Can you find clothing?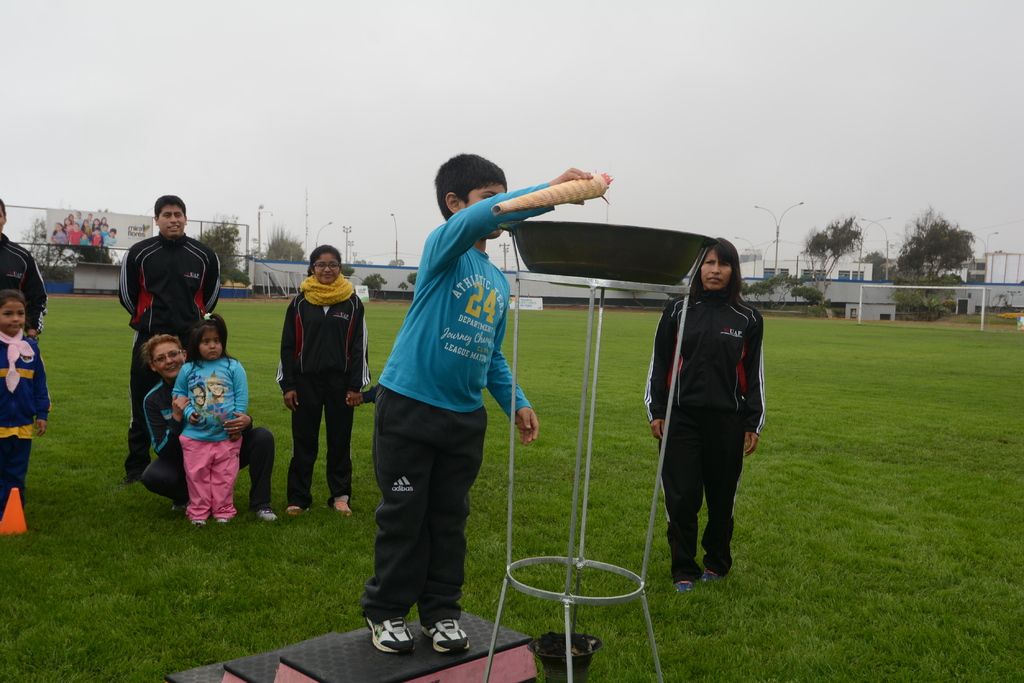
Yes, bounding box: x1=68 y1=225 x2=83 y2=246.
